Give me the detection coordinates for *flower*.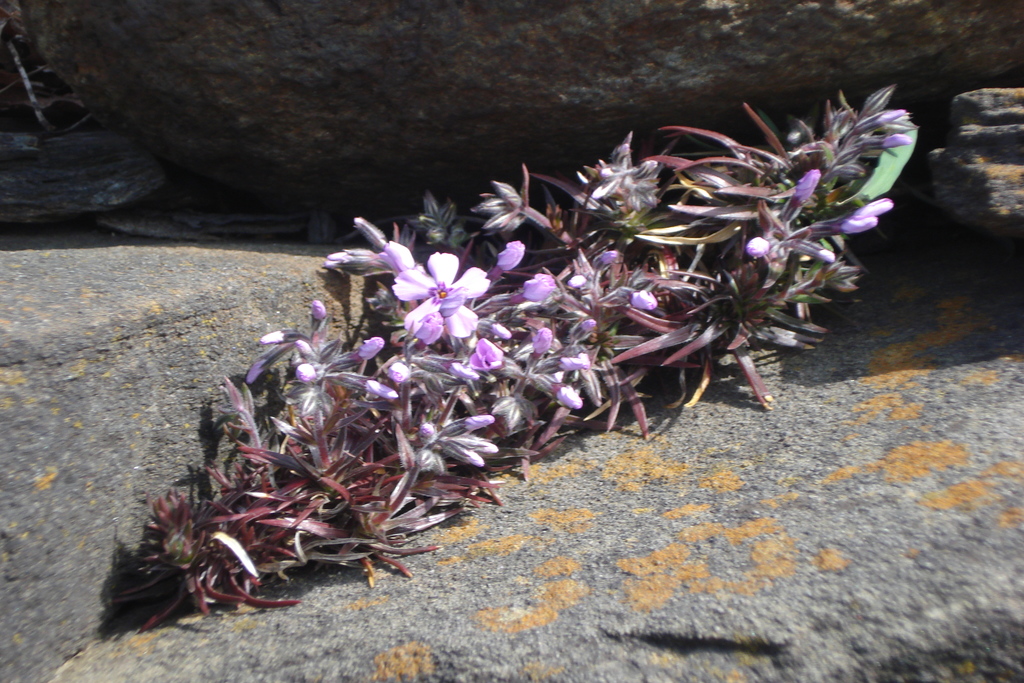
pyautogui.locateOnScreen(383, 232, 495, 356).
